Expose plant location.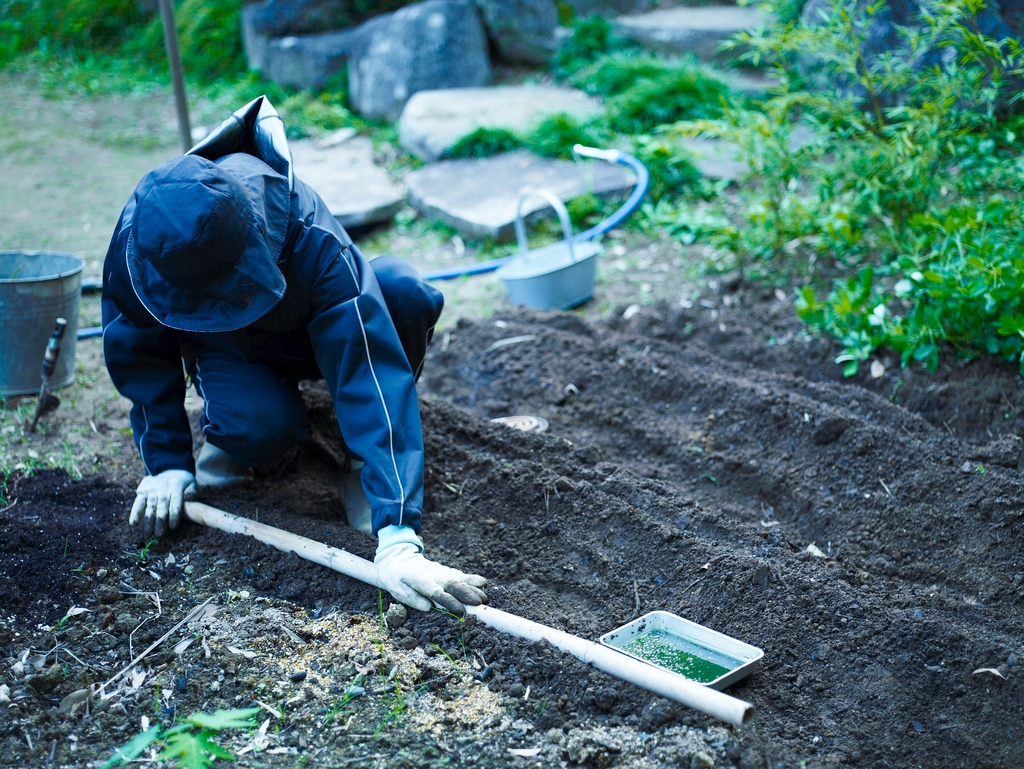
Exposed at 380:591:429:720.
